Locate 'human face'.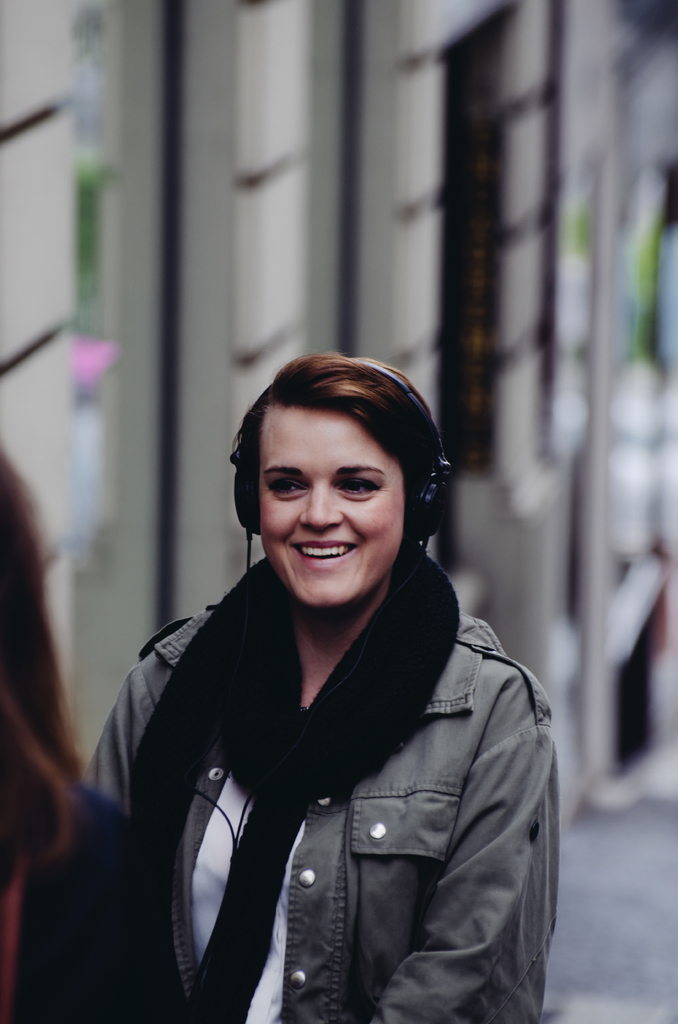
Bounding box: (257,410,407,608).
